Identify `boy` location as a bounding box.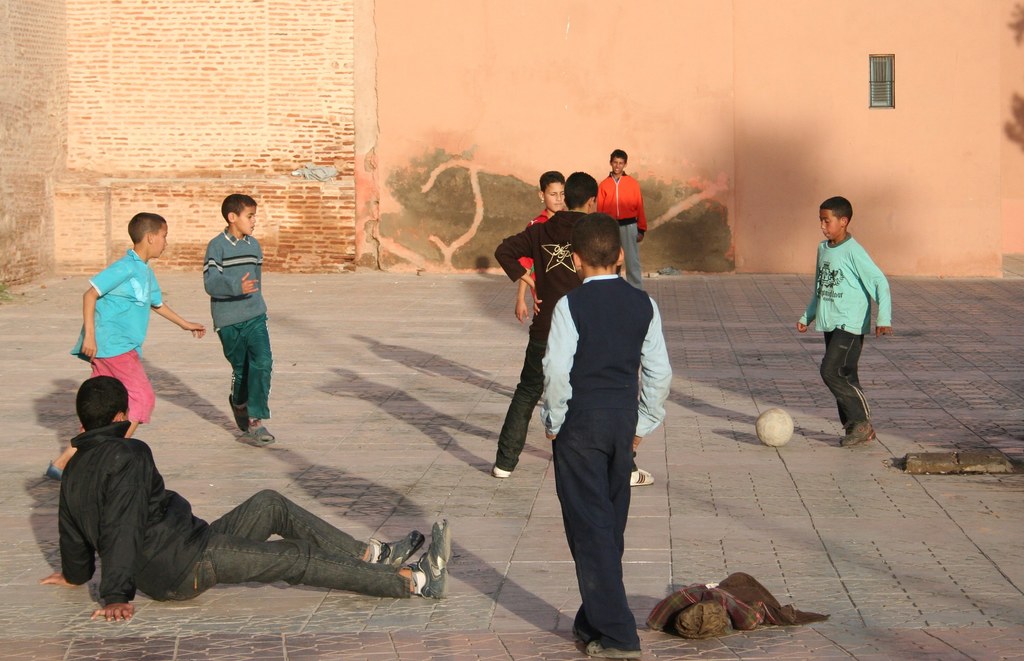
l=490, t=168, r=657, b=478.
